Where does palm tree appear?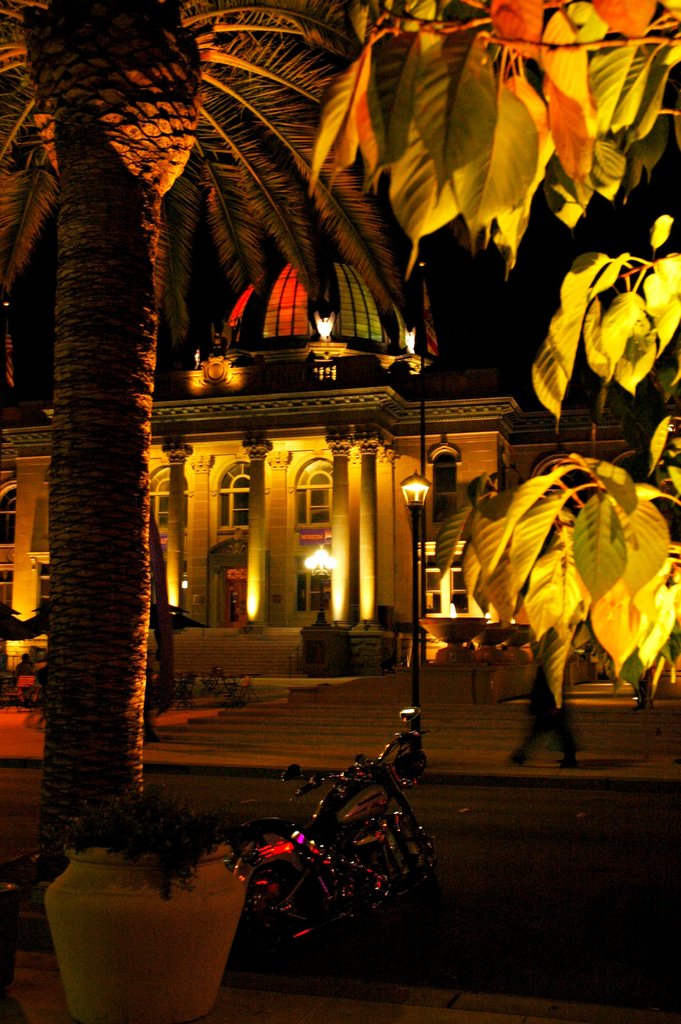
Appears at BBox(446, 431, 639, 726).
